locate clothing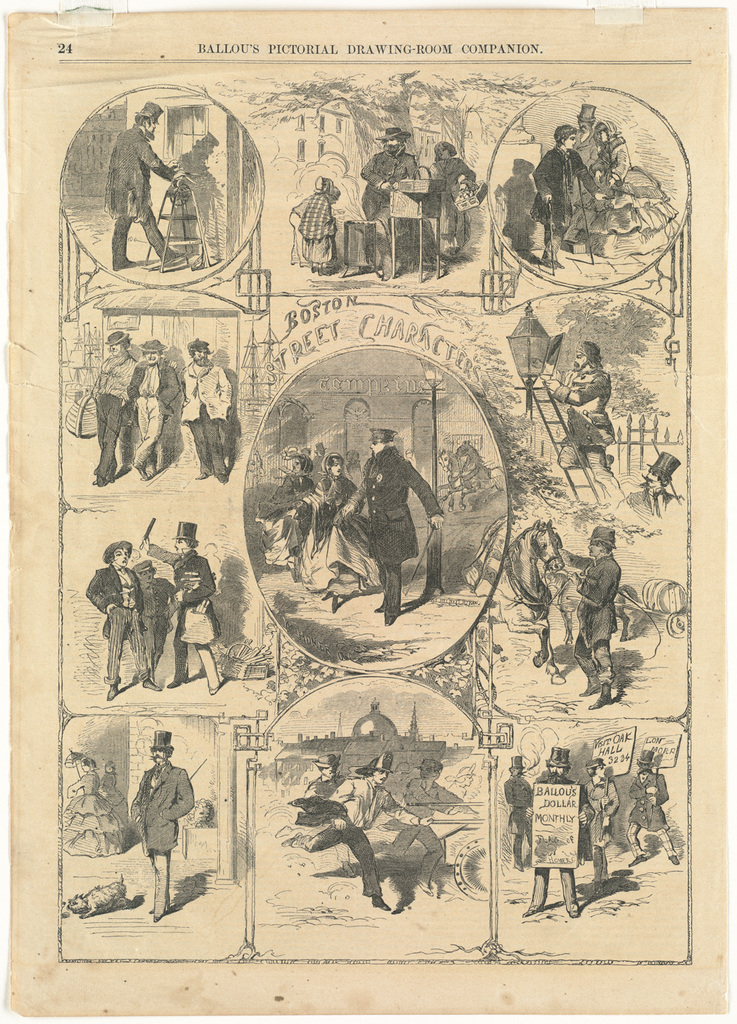
bbox=[263, 474, 304, 554]
